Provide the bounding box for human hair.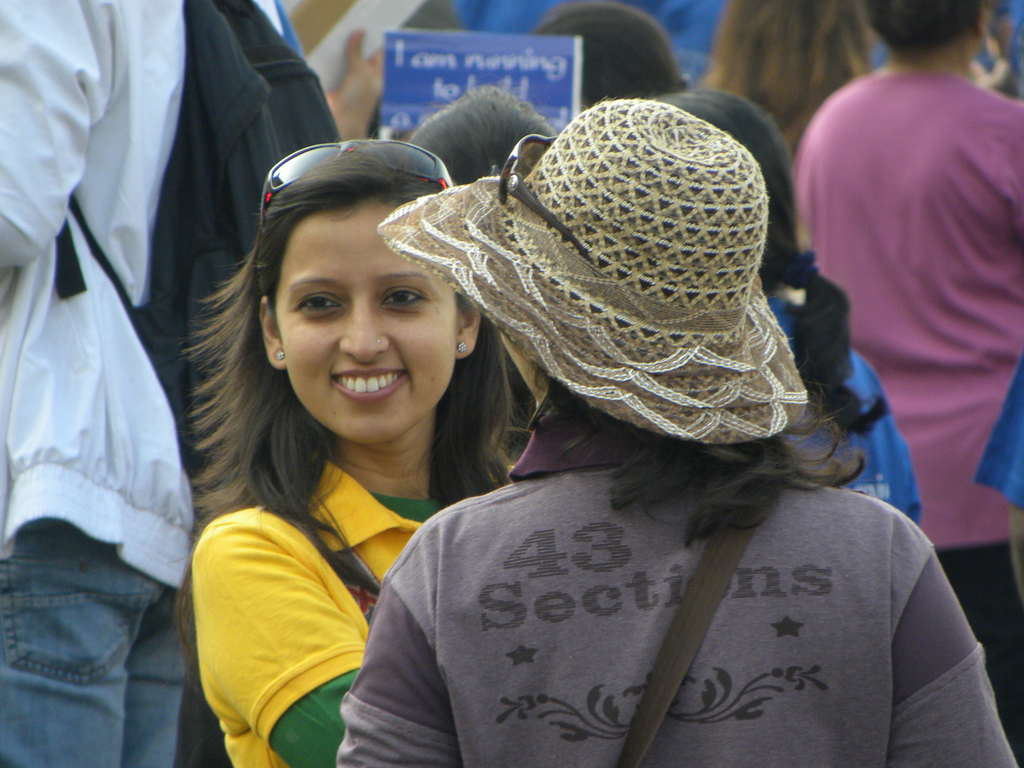
BBox(645, 87, 886, 438).
